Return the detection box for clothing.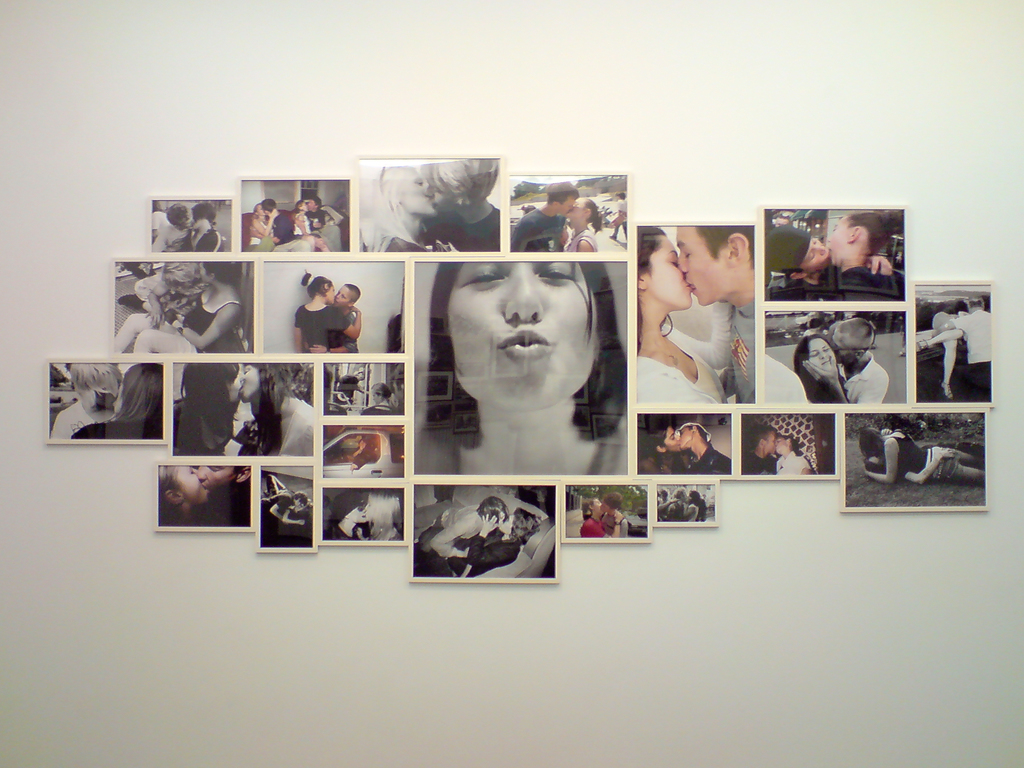
(612,196,625,238).
